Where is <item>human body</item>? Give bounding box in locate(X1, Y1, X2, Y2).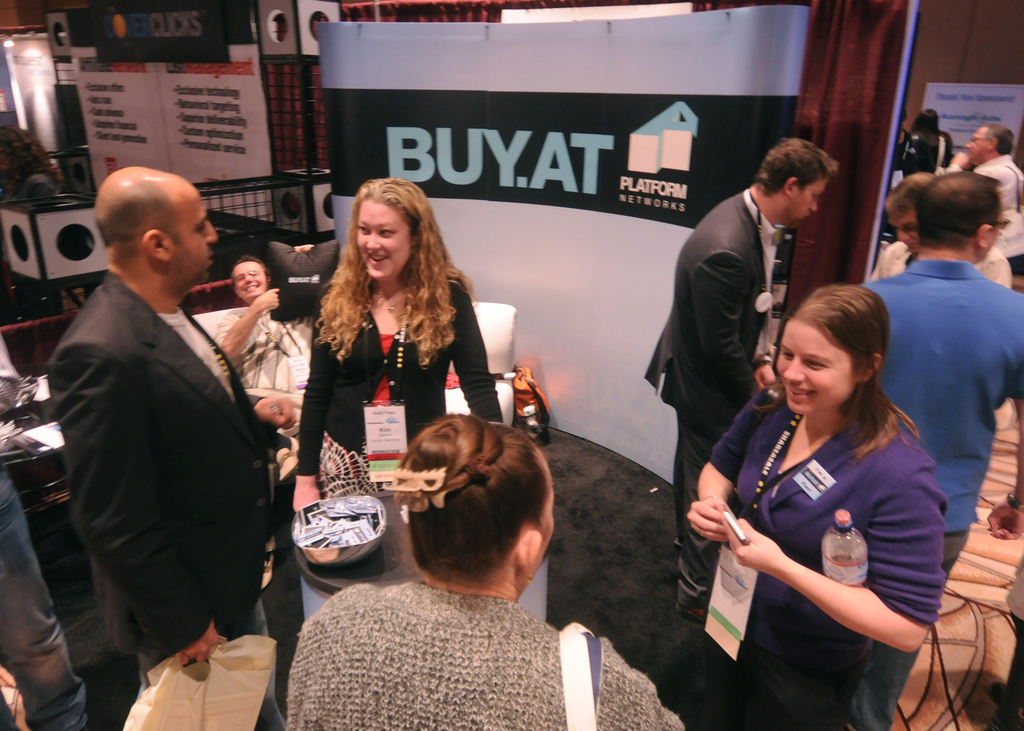
locate(283, 399, 689, 730).
